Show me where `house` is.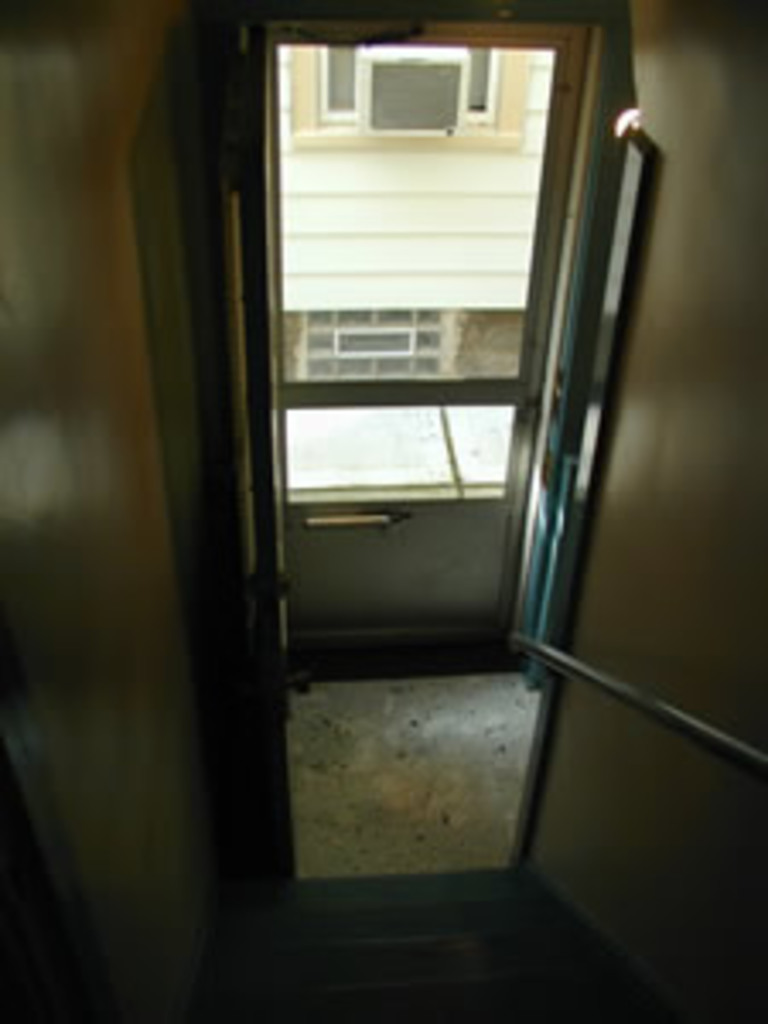
`house` is at locate(85, 0, 748, 969).
